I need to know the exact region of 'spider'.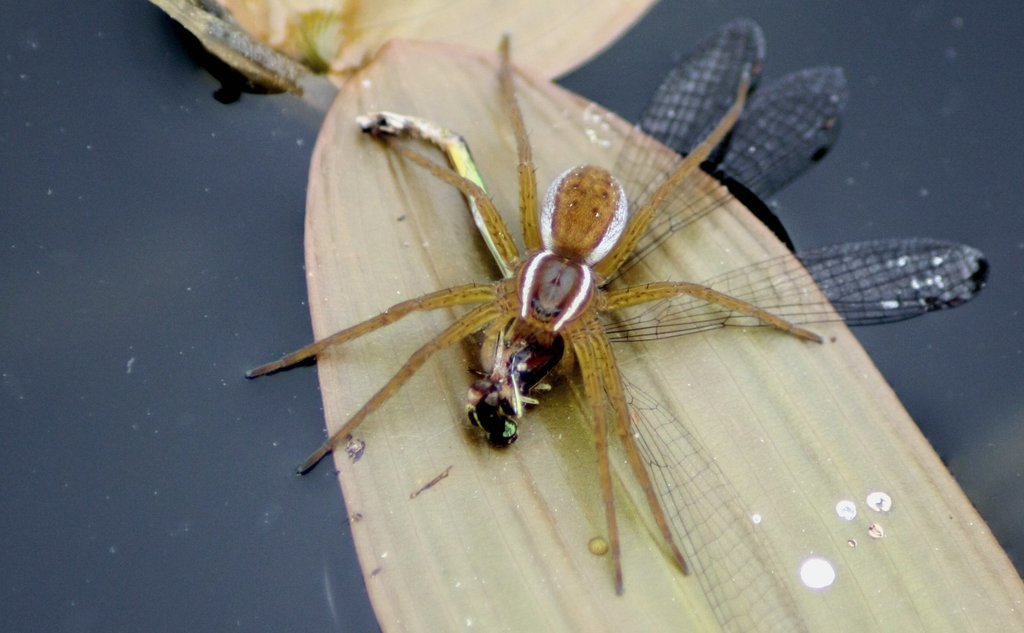
Region: <bbox>248, 29, 826, 590</bbox>.
